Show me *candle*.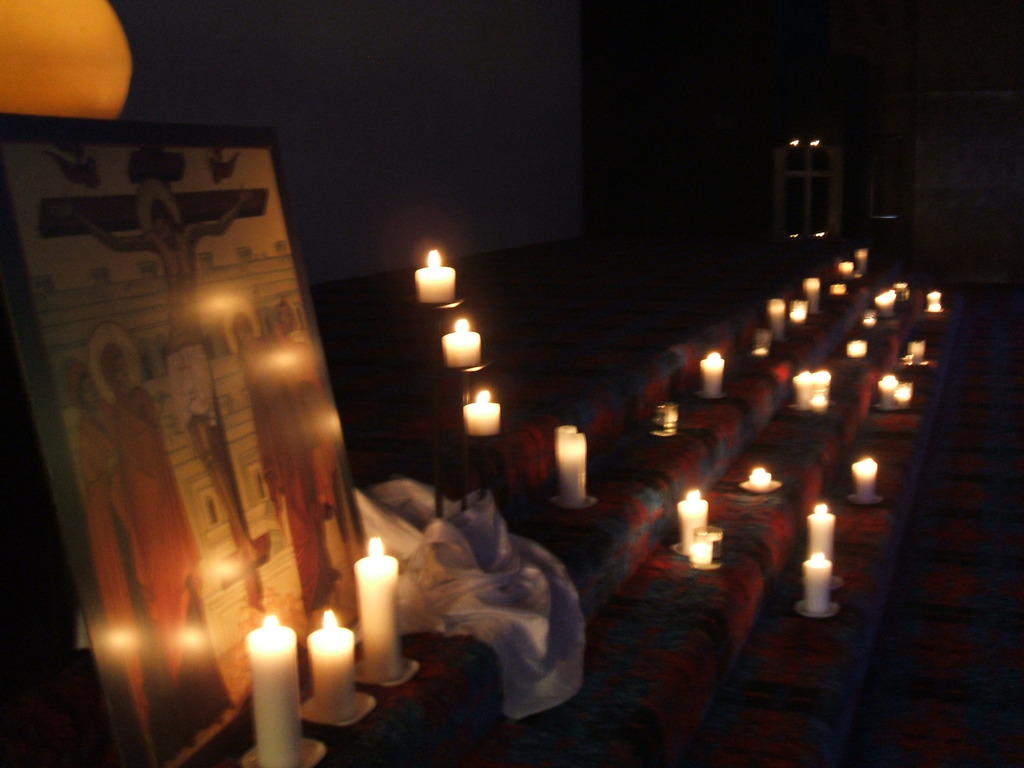
*candle* is here: <region>410, 246, 461, 305</region>.
